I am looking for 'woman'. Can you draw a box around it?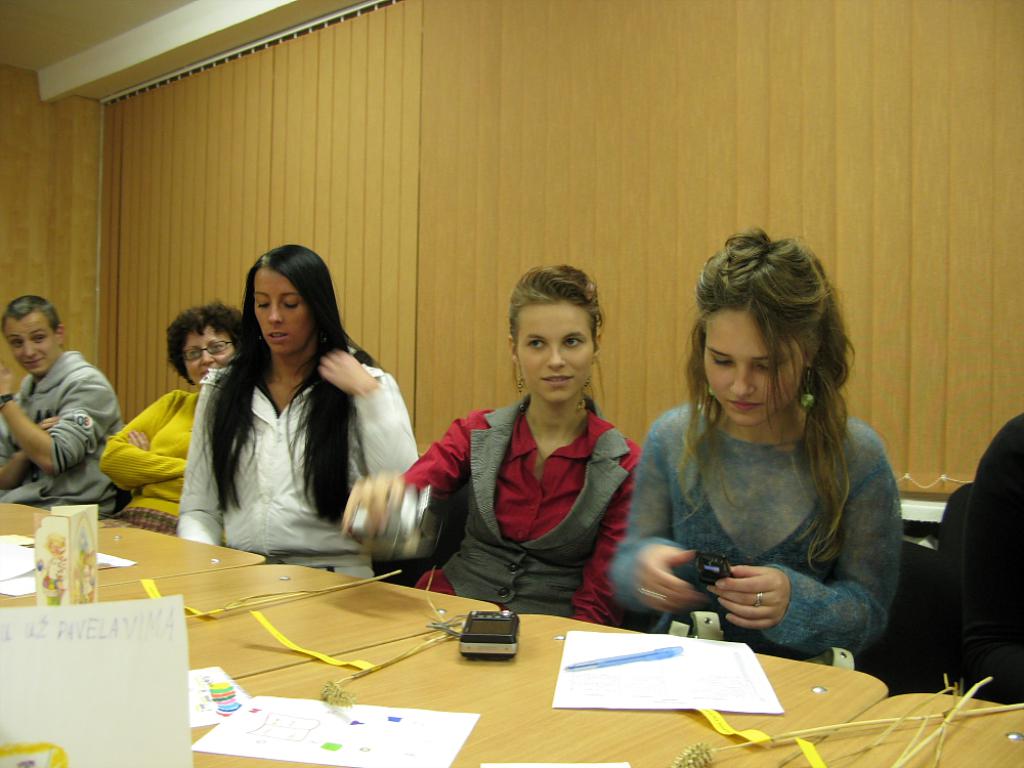
Sure, the bounding box is select_region(608, 224, 904, 666).
